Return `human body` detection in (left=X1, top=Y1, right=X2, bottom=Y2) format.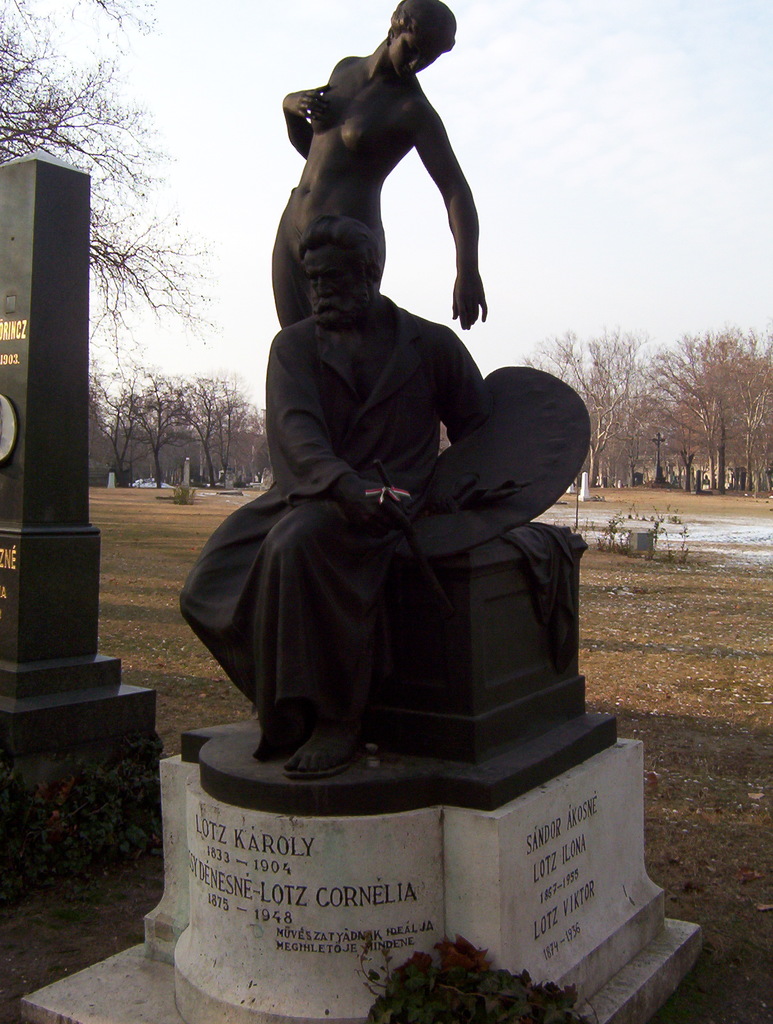
(left=268, top=0, right=487, bottom=335).
